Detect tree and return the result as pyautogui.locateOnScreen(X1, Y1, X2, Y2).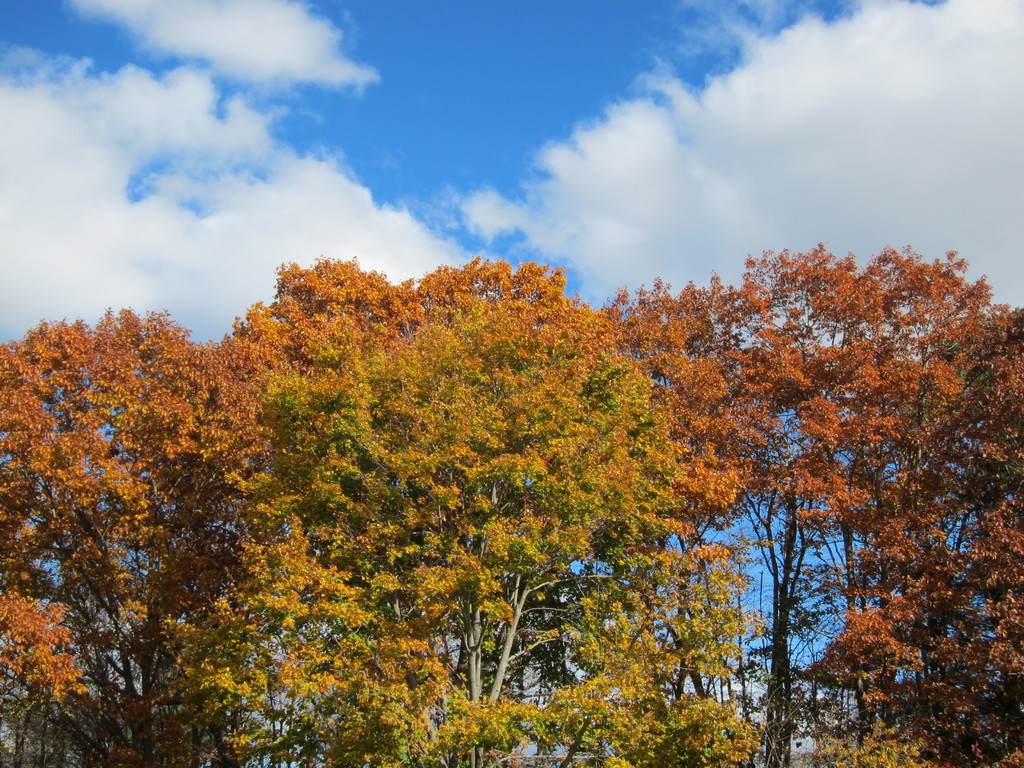
pyautogui.locateOnScreen(614, 191, 987, 733).
